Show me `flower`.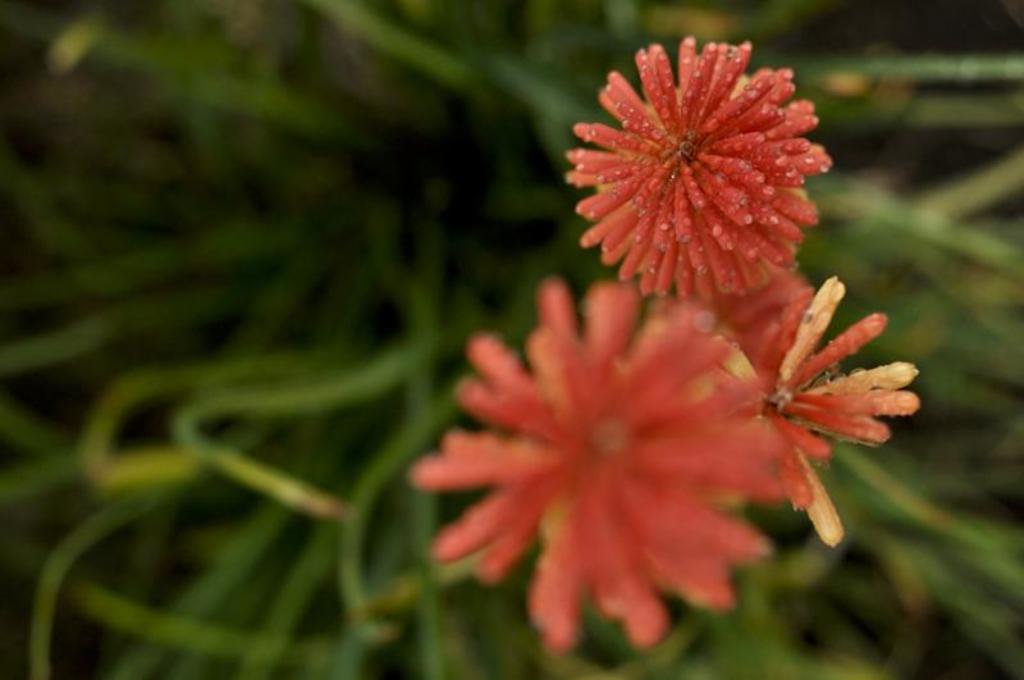
`flower` is here: BBox(686, 260, 818, 374).
